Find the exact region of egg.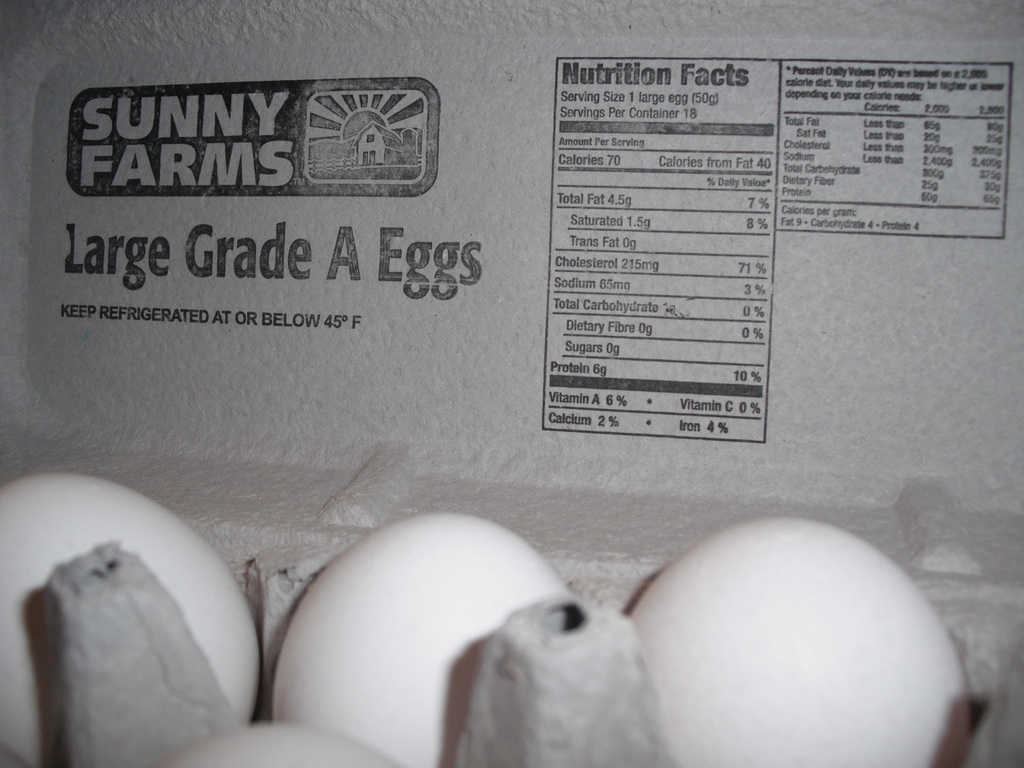
Exact region: (left=0, top=475, right=259, bottom=765).
